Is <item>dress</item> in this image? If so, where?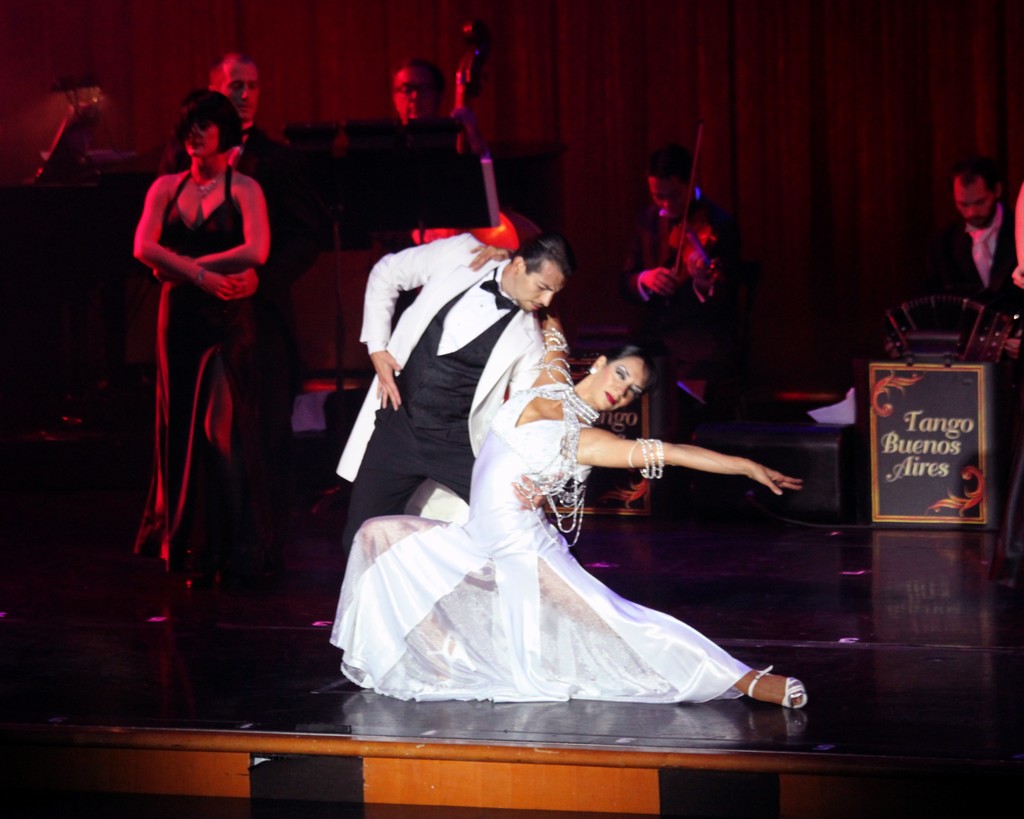
Yes, at [330,381,752,706].
